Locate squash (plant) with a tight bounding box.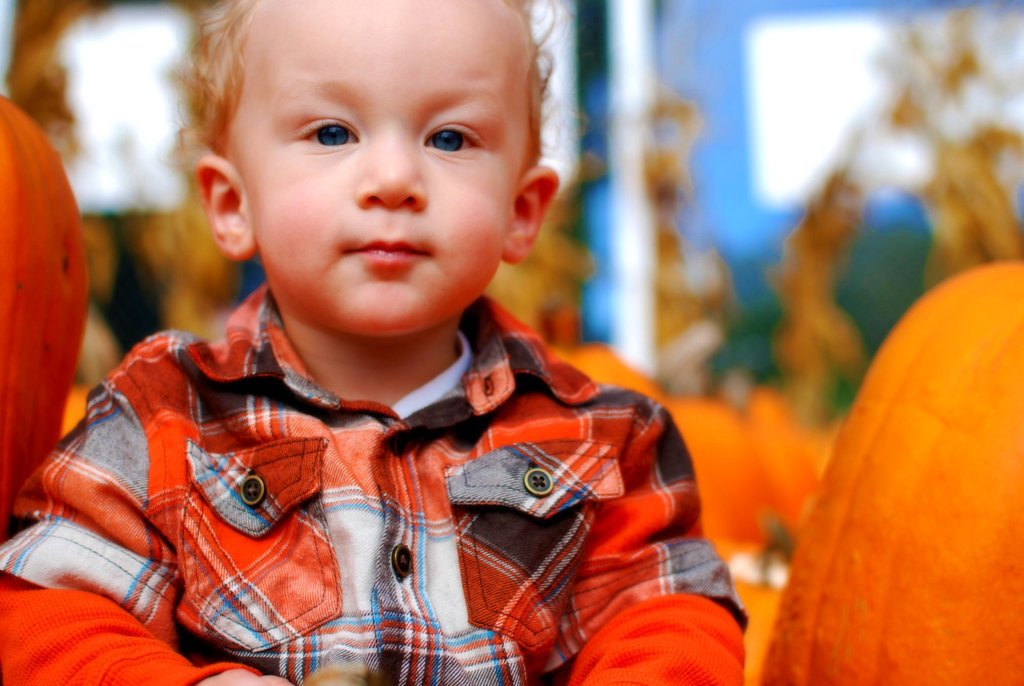
758 257 1023 685.
